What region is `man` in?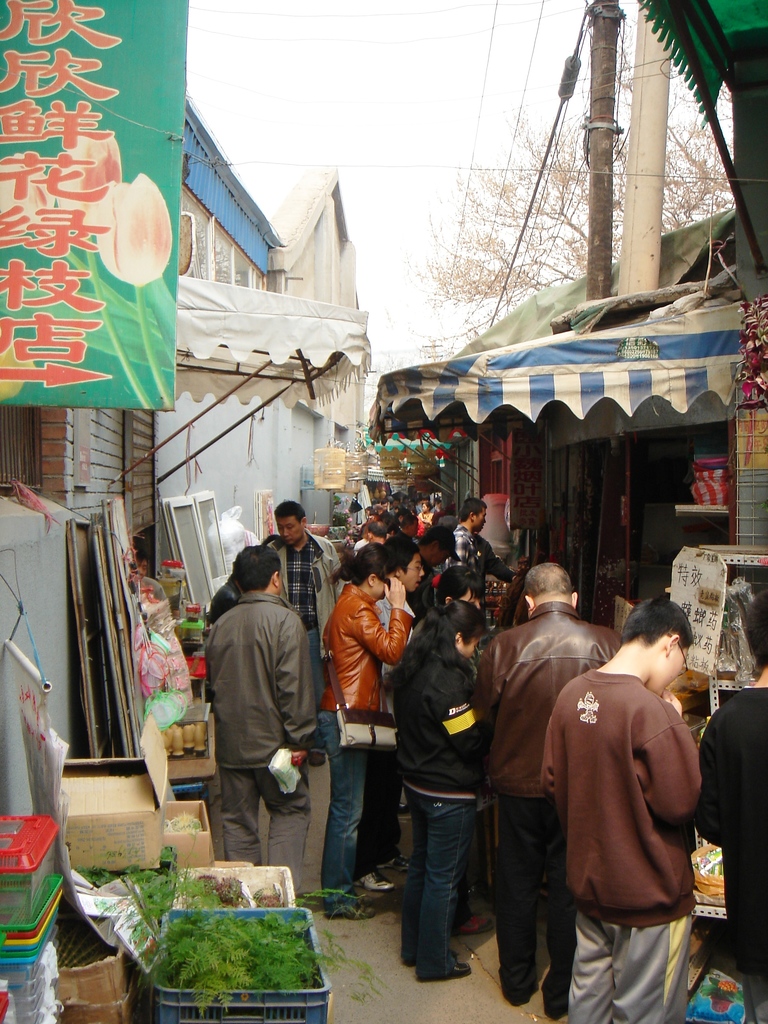
box(198, 546, 320, 894).
